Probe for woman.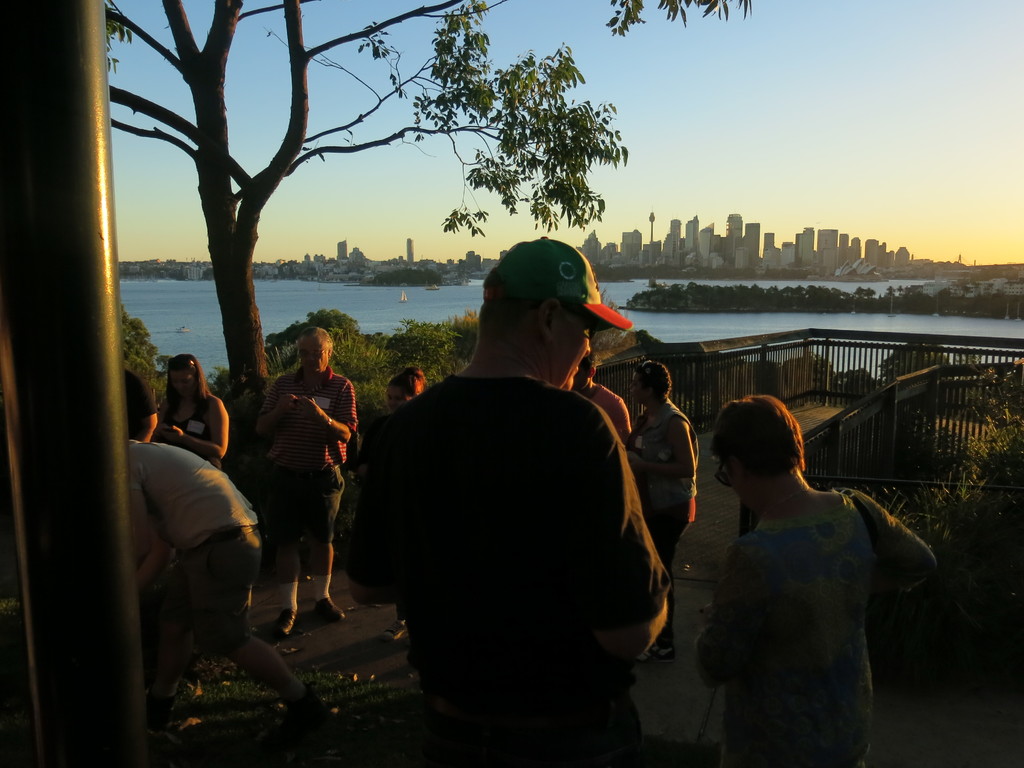
Probe result: [x1=154, y1=351, x2=228, y2=470].
